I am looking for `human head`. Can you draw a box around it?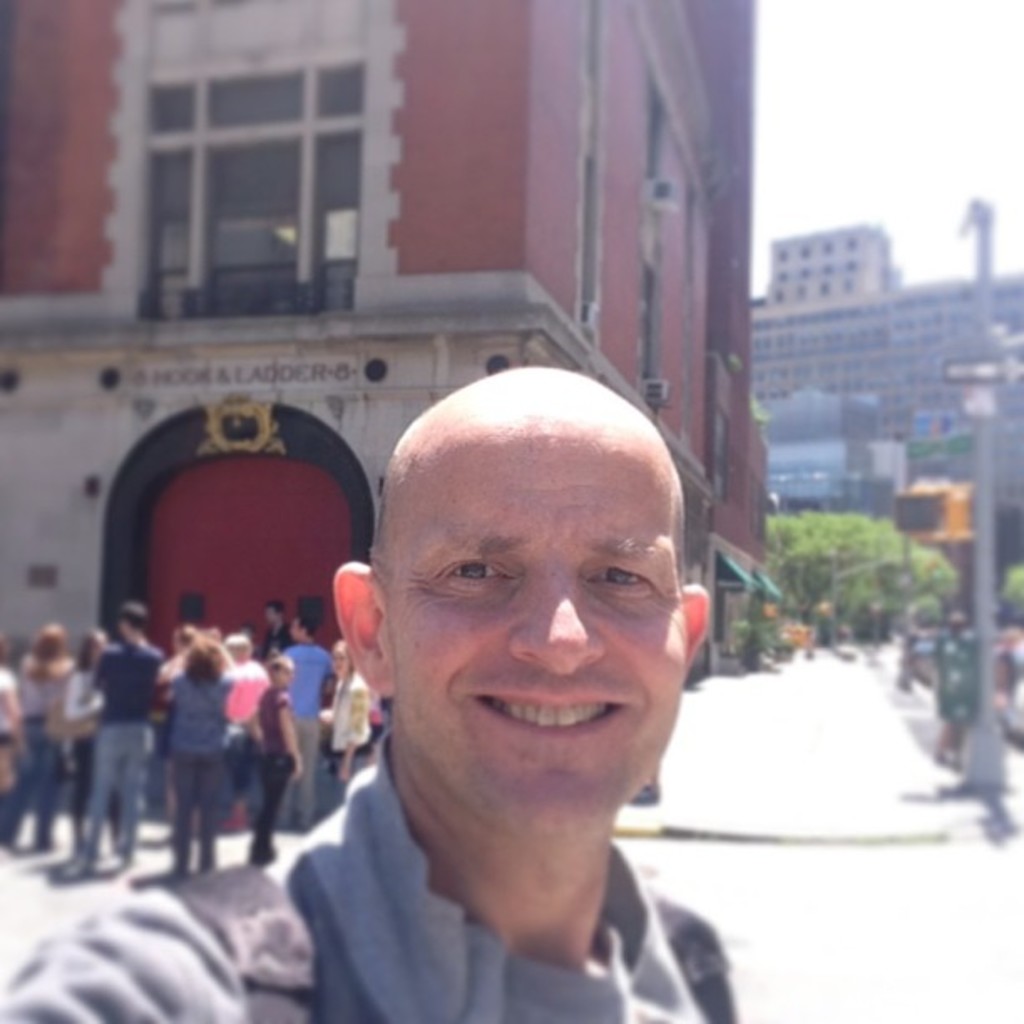
Sure, the bounding box is 189,627,226,671.
